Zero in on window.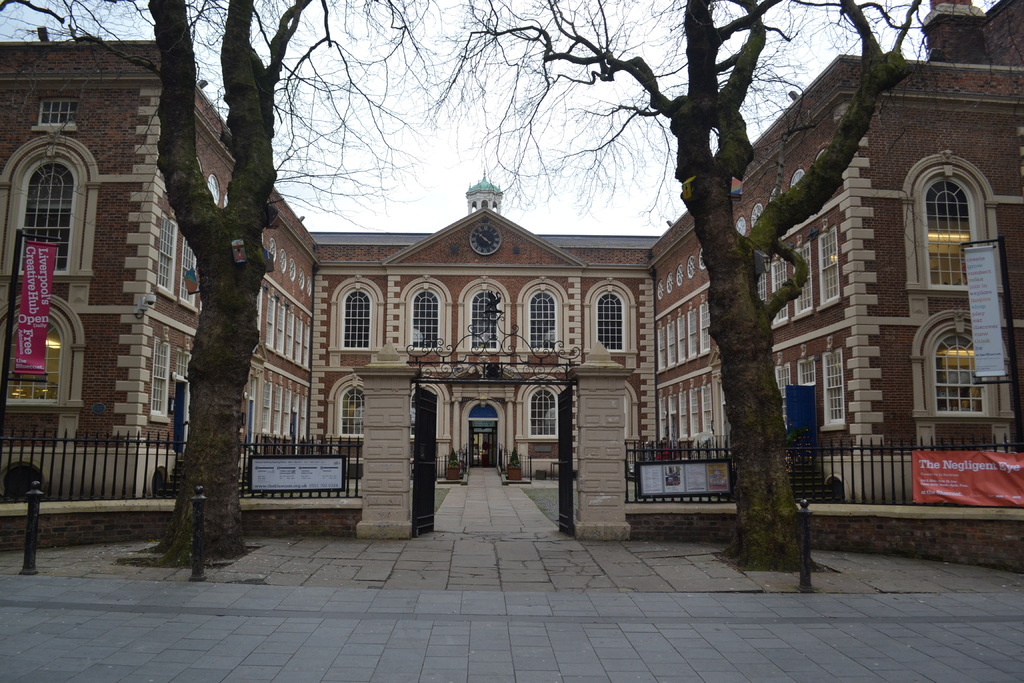
Zeroed in: left=181, top=238, right=196, bottom=311.
